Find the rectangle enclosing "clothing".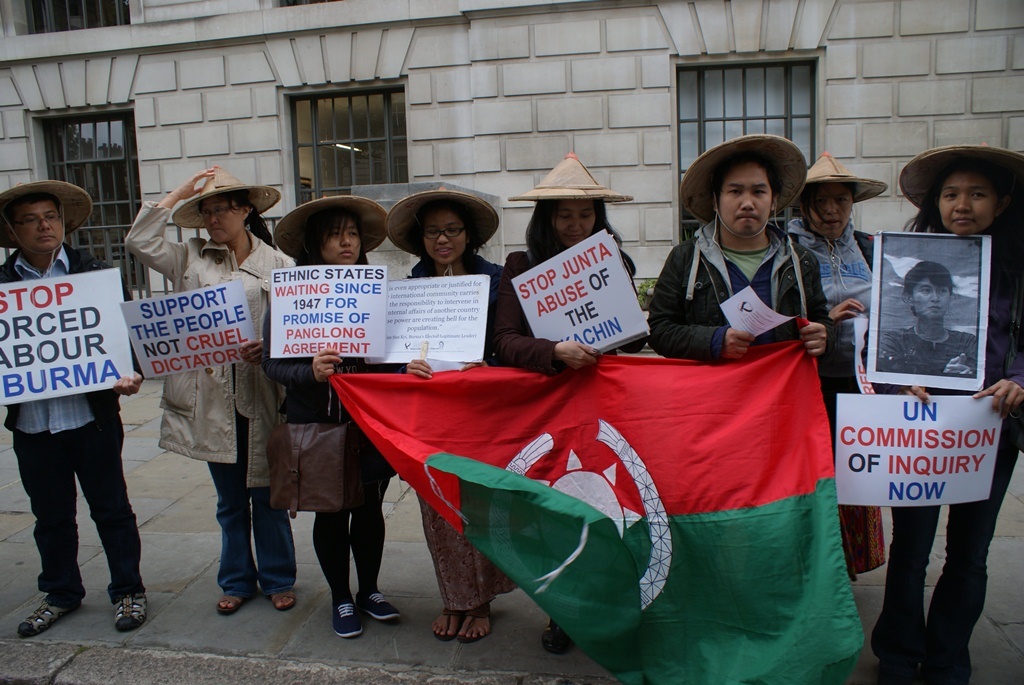
Rect(121, 193, 301, 597).
